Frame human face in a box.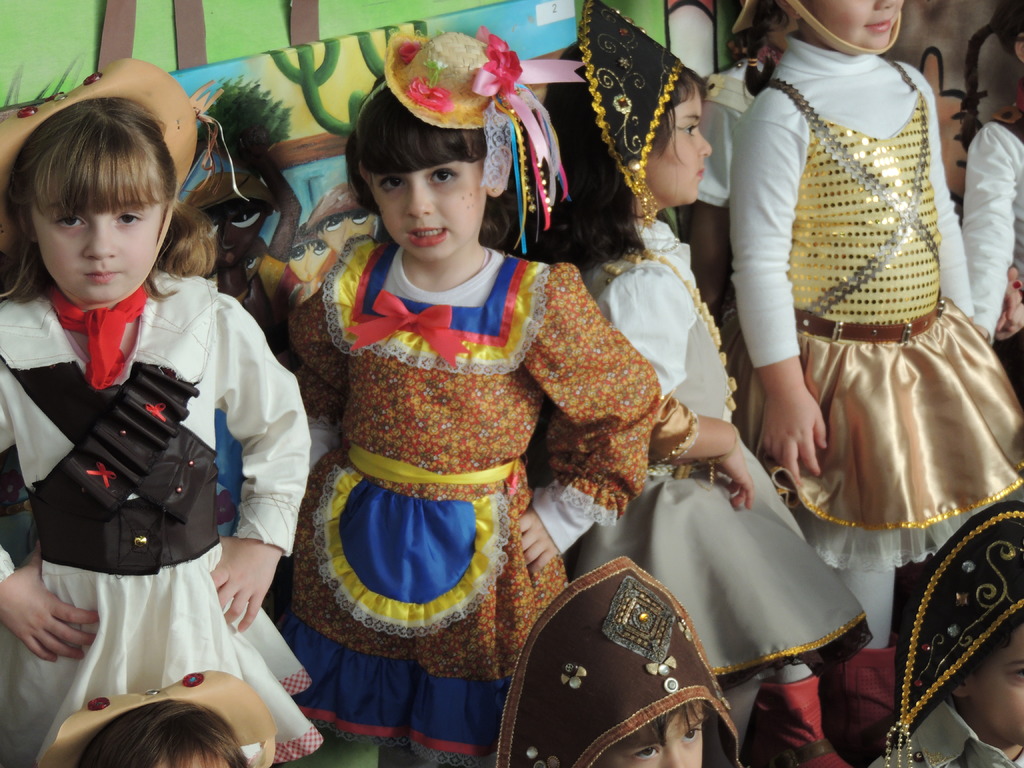
595:706:705:767.
